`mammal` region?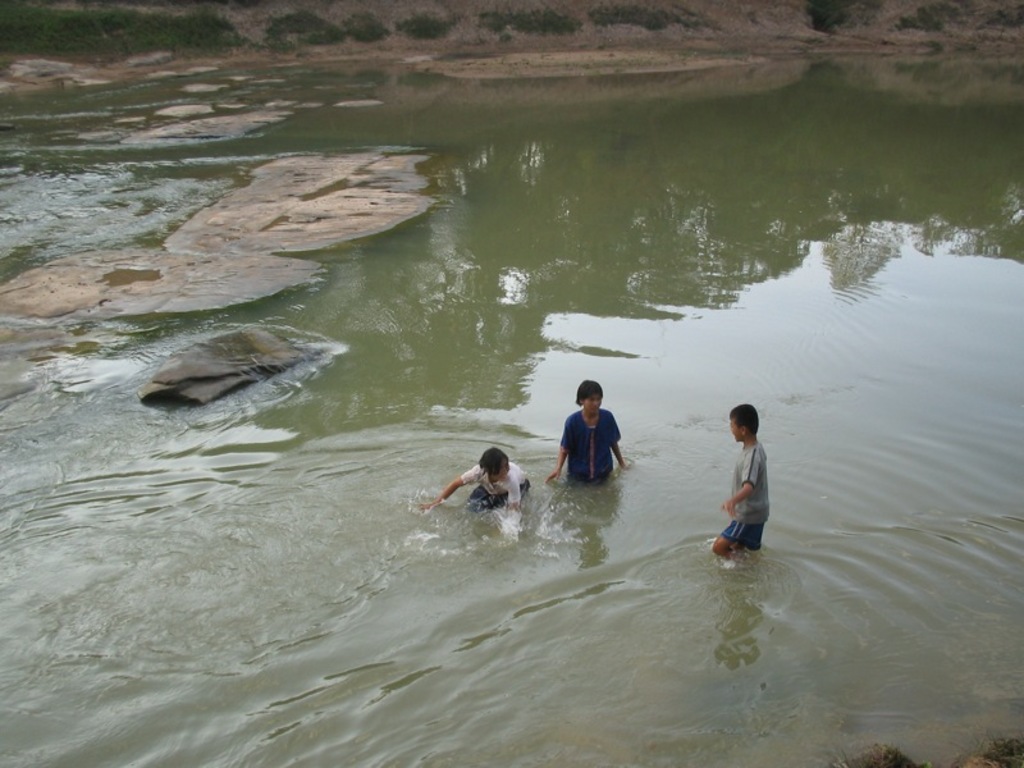
443 453 530 532
